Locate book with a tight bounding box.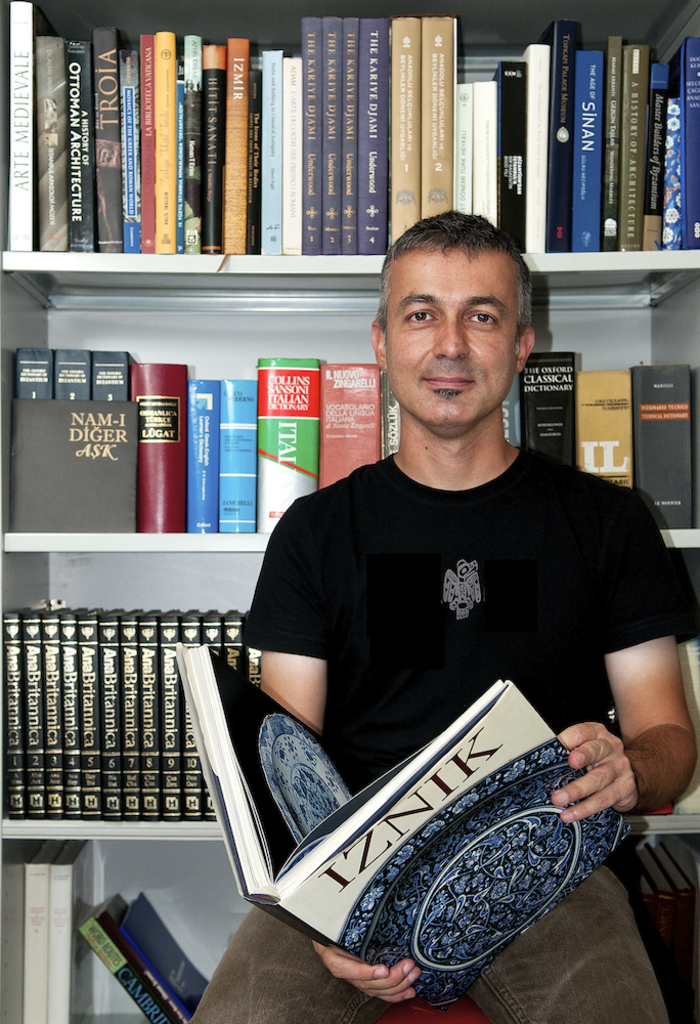
<box>600,25,617,242</box>.
